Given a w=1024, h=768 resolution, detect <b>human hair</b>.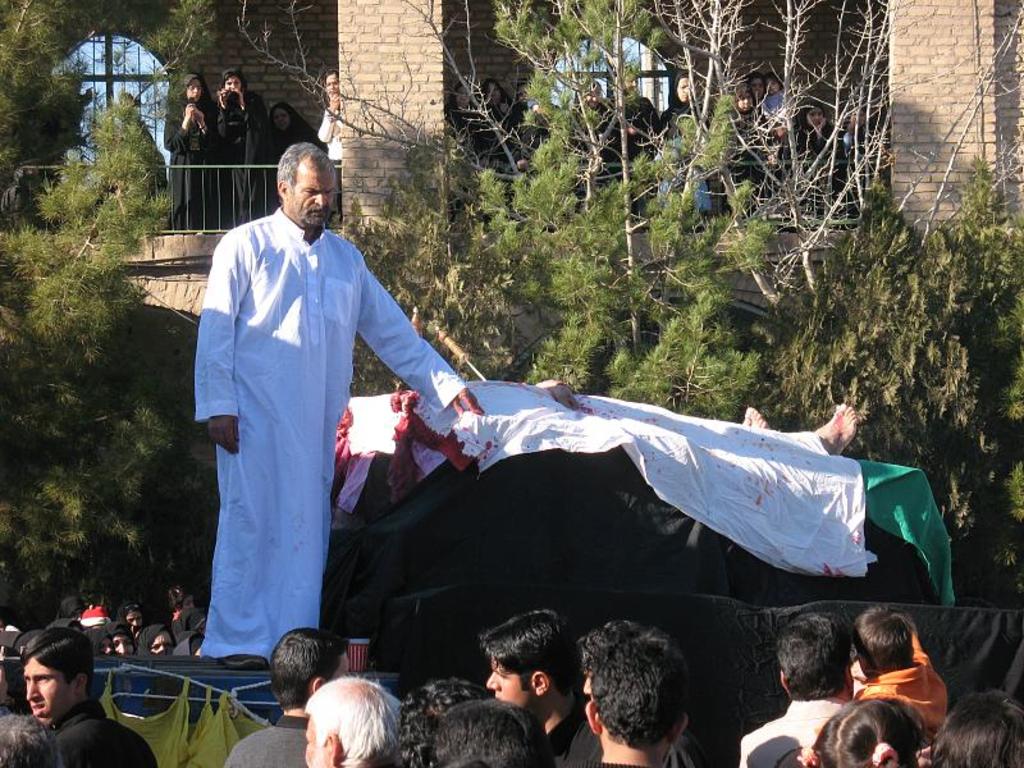
(x1=275, y1=141, x2=339, y2=205).
